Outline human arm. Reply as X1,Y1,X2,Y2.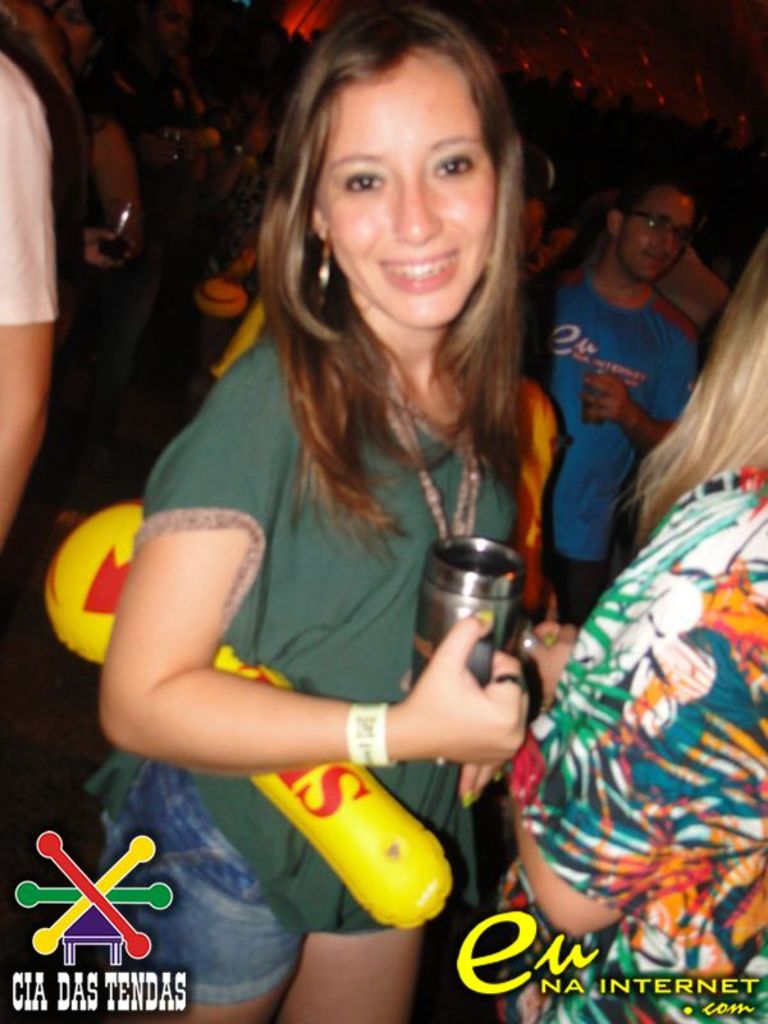
102,525,527,840.
